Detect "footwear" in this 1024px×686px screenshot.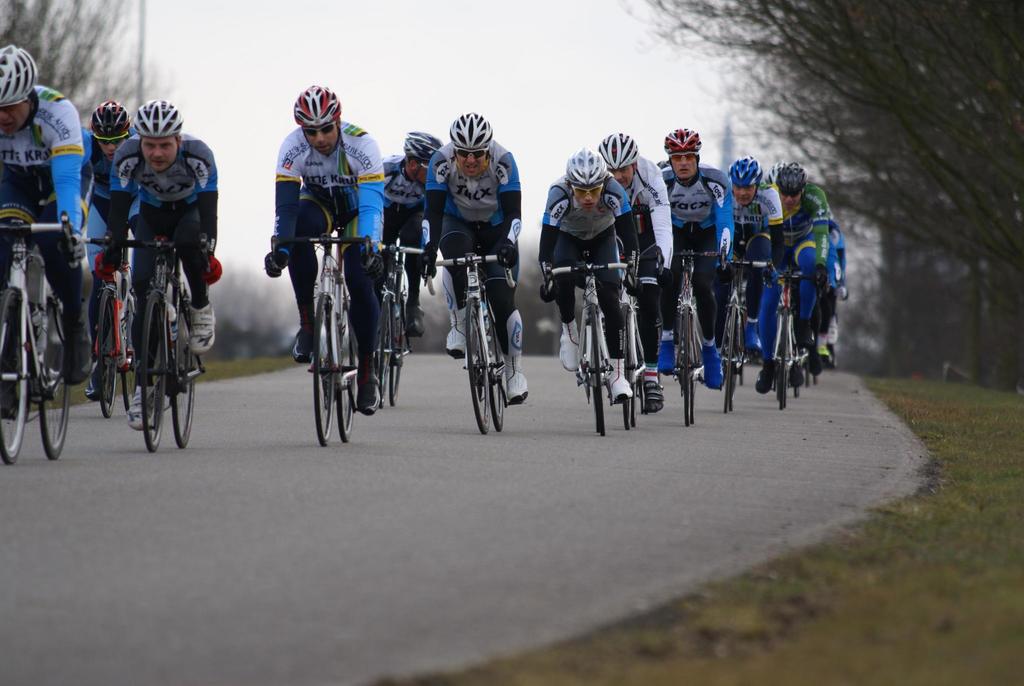
Detection: bbox(700, 343, 724, 388).
